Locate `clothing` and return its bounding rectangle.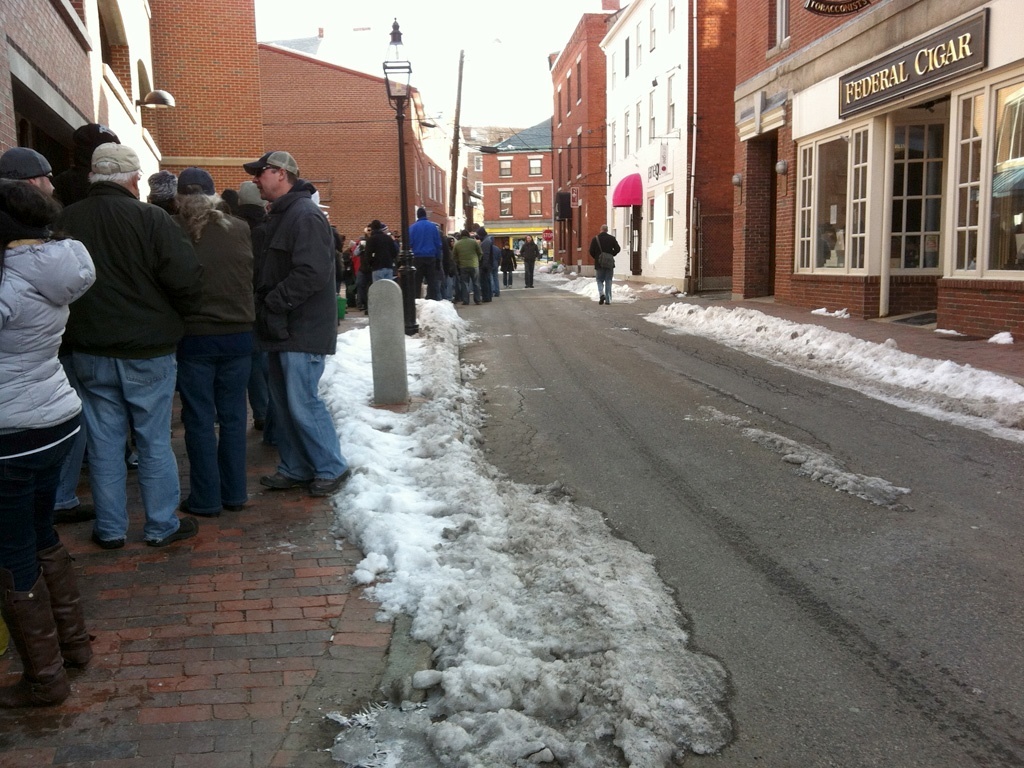
box=[54, 176, 202, 545].
